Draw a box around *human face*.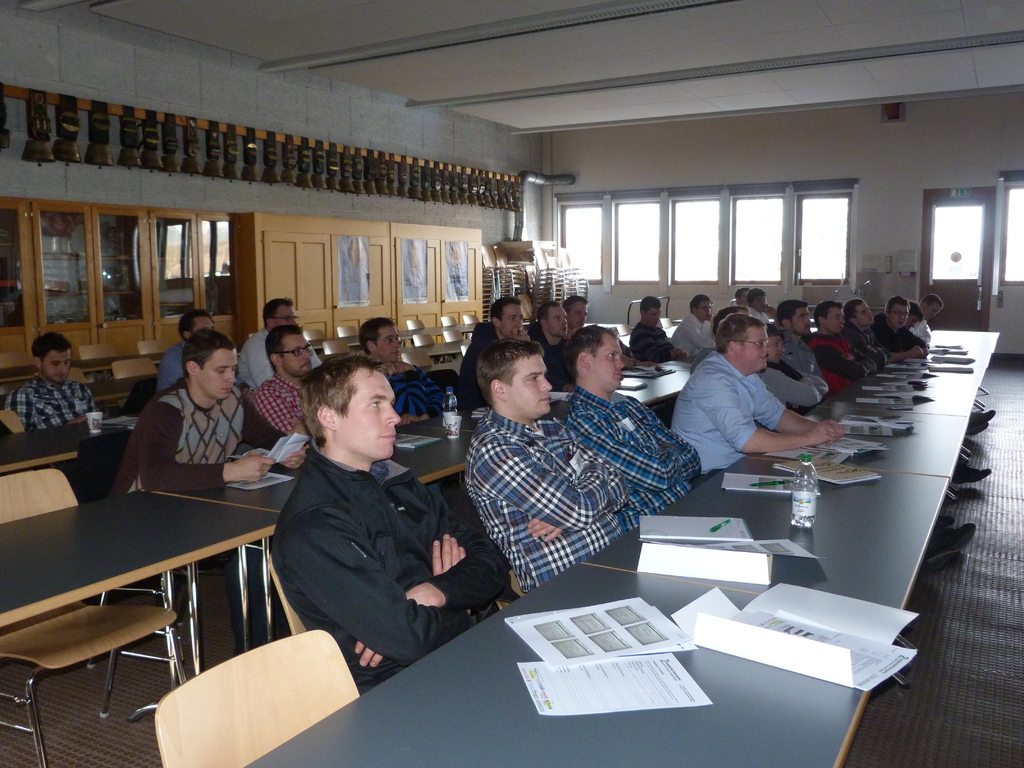
546,304,568,335.
